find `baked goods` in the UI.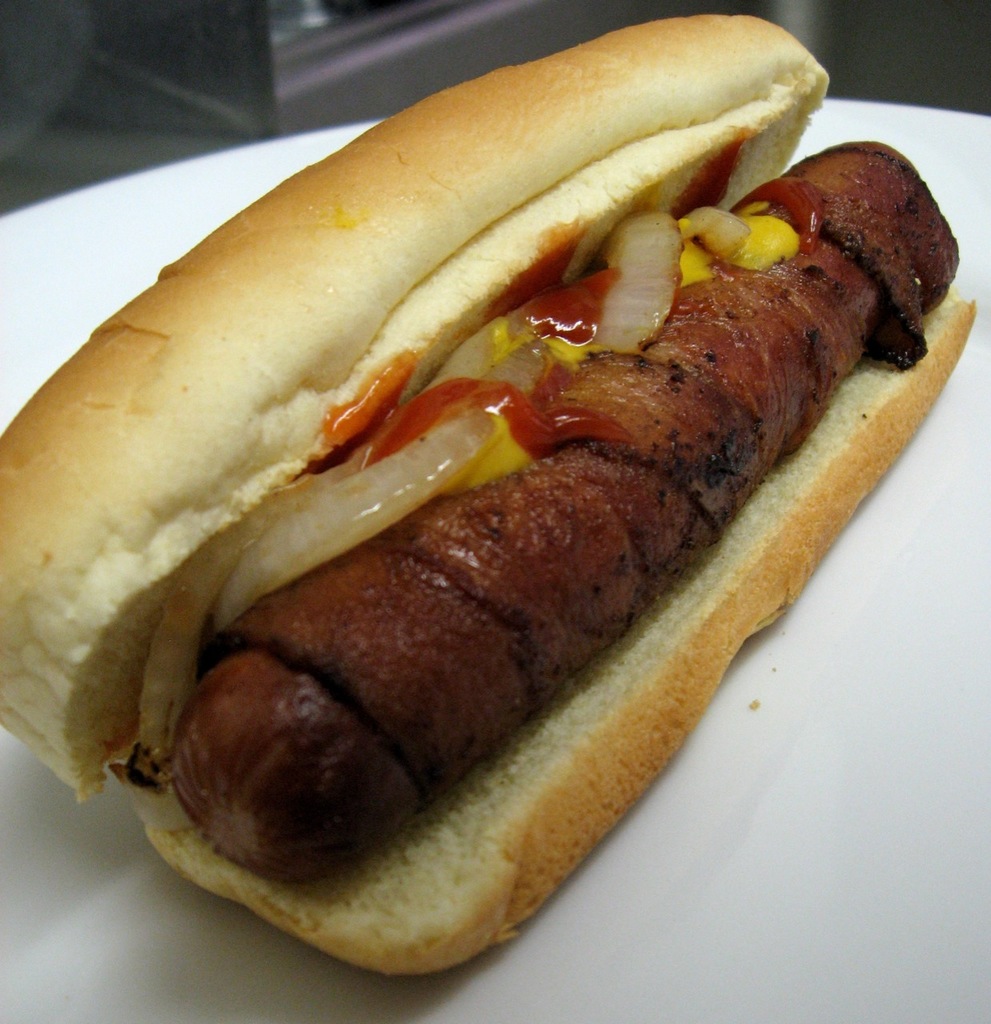
UI element at BBox(0, 8, 981, 997).
